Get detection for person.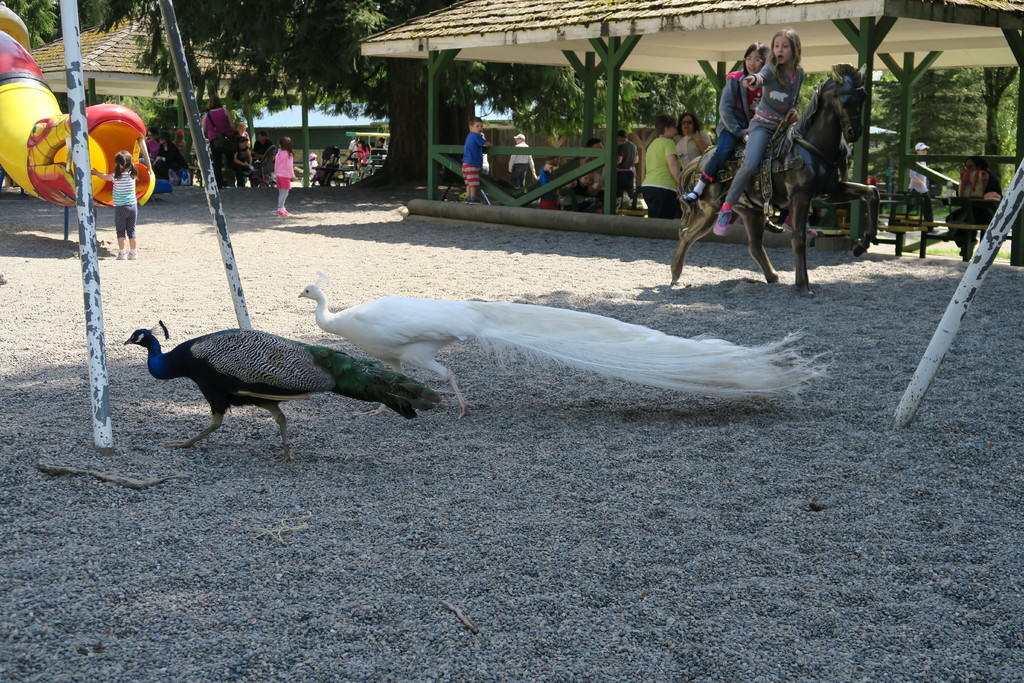
Detection: 372, 135, 388, 154.
